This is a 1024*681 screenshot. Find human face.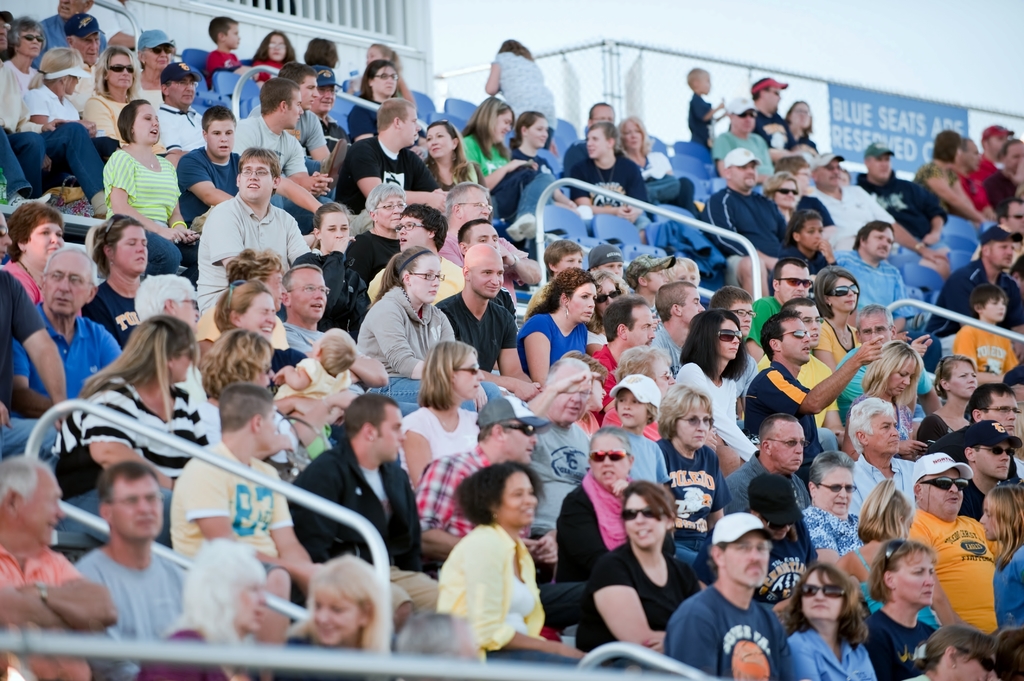
Bounding box: detection(655, 266, 671, 291).
